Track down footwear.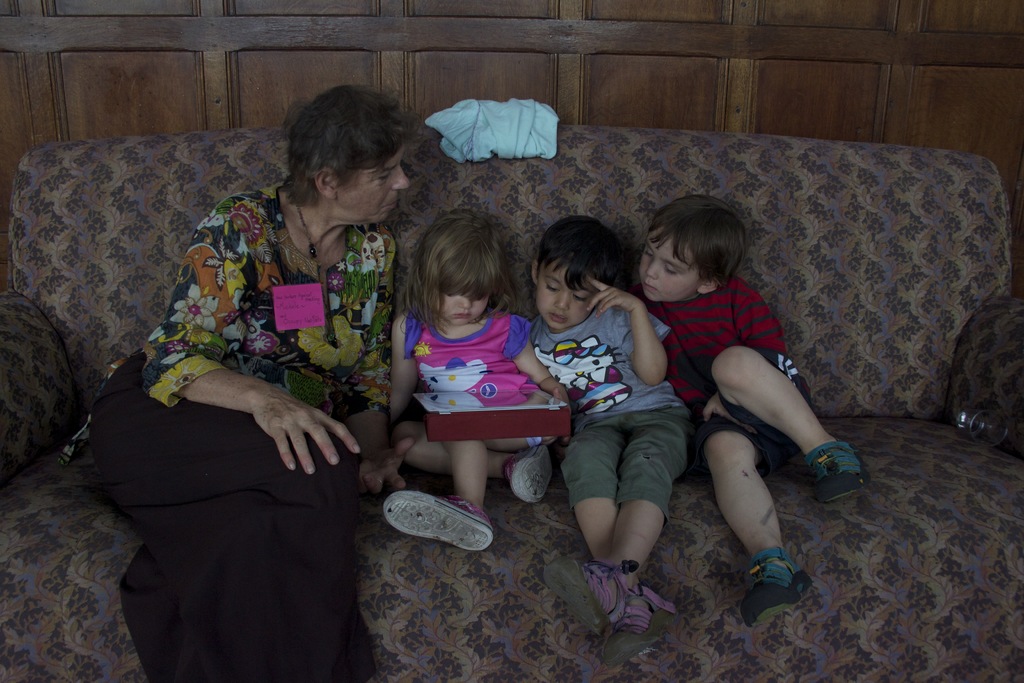
Tracked to <region>747, 555, 814, 626</region>.
